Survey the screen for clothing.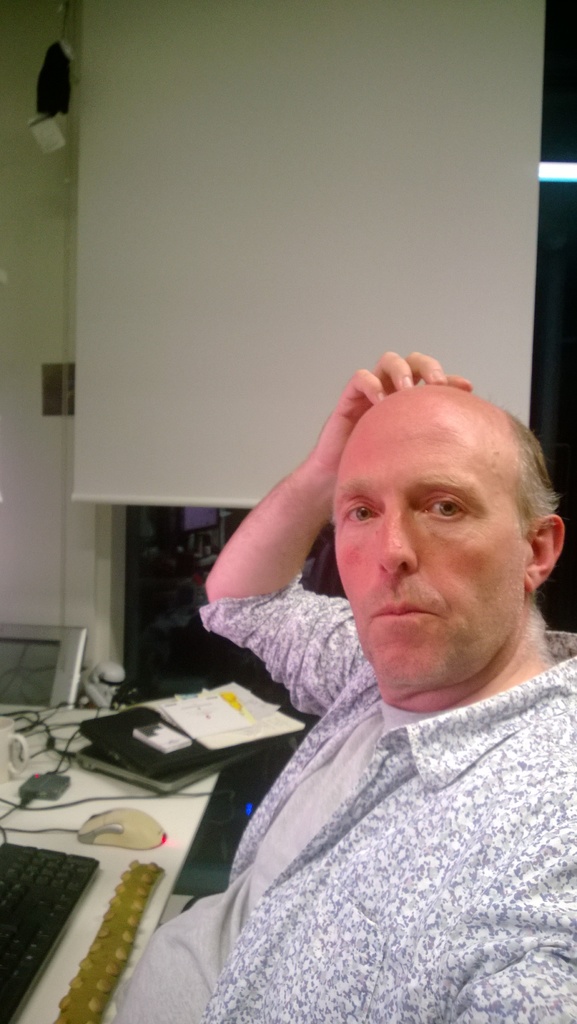
Survey found: {"left": 152, "top": 624, "right": 576, "bottom": 1023}.
